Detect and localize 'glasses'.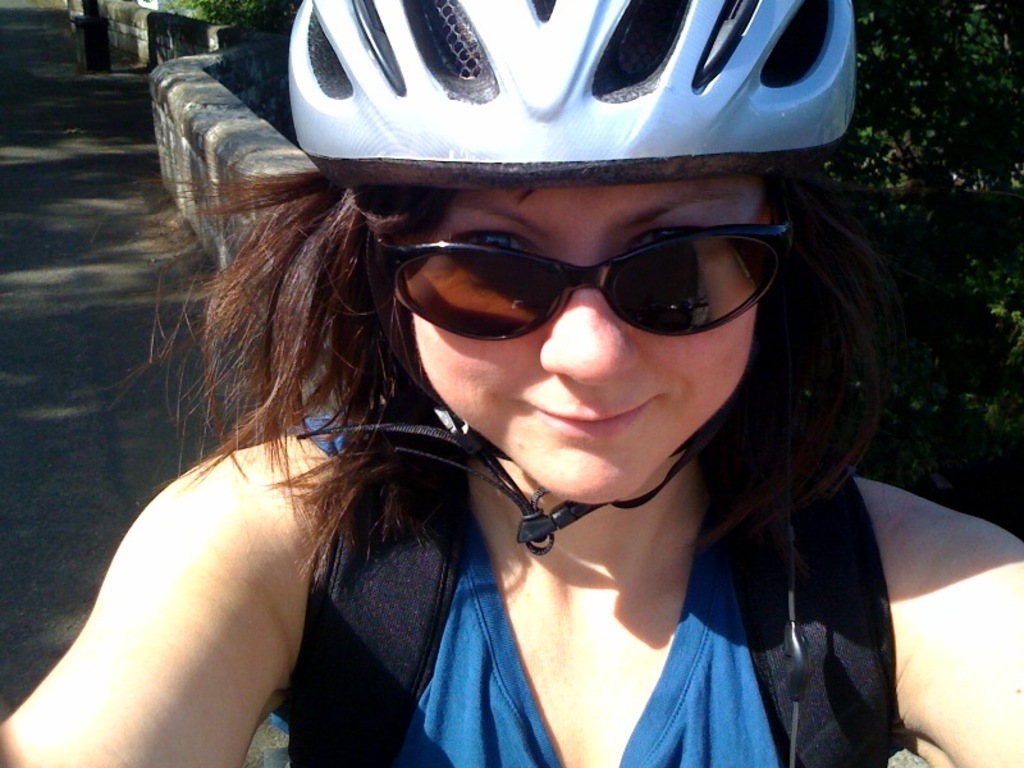
Localized at 374, 221, 792, 389.
